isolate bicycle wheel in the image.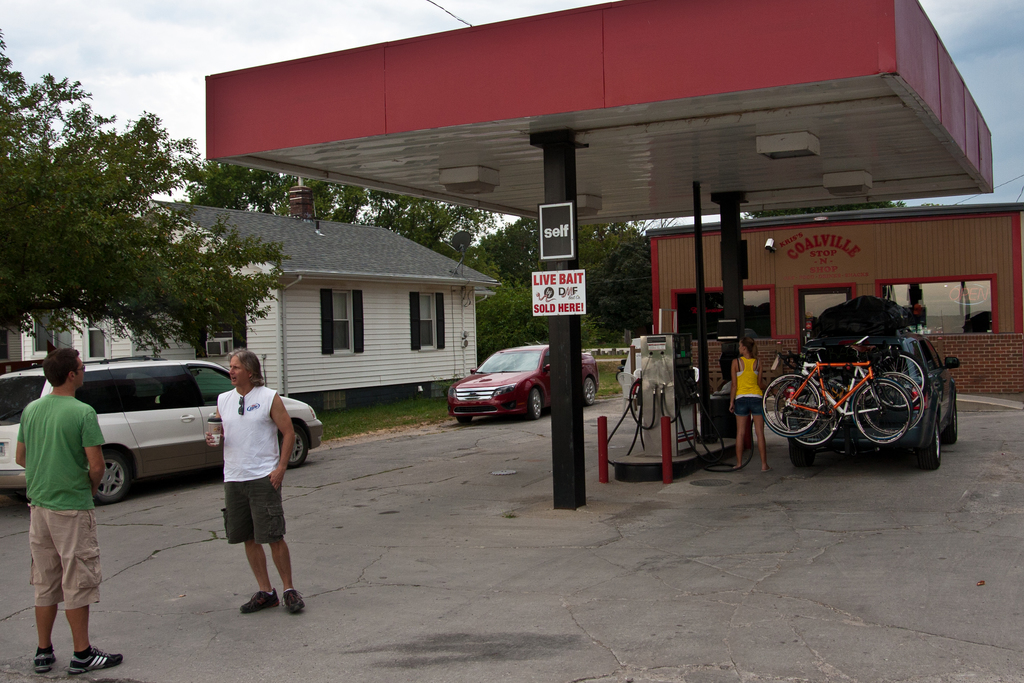
Isolated region: <region>783, 383, 844, 450</region>.
